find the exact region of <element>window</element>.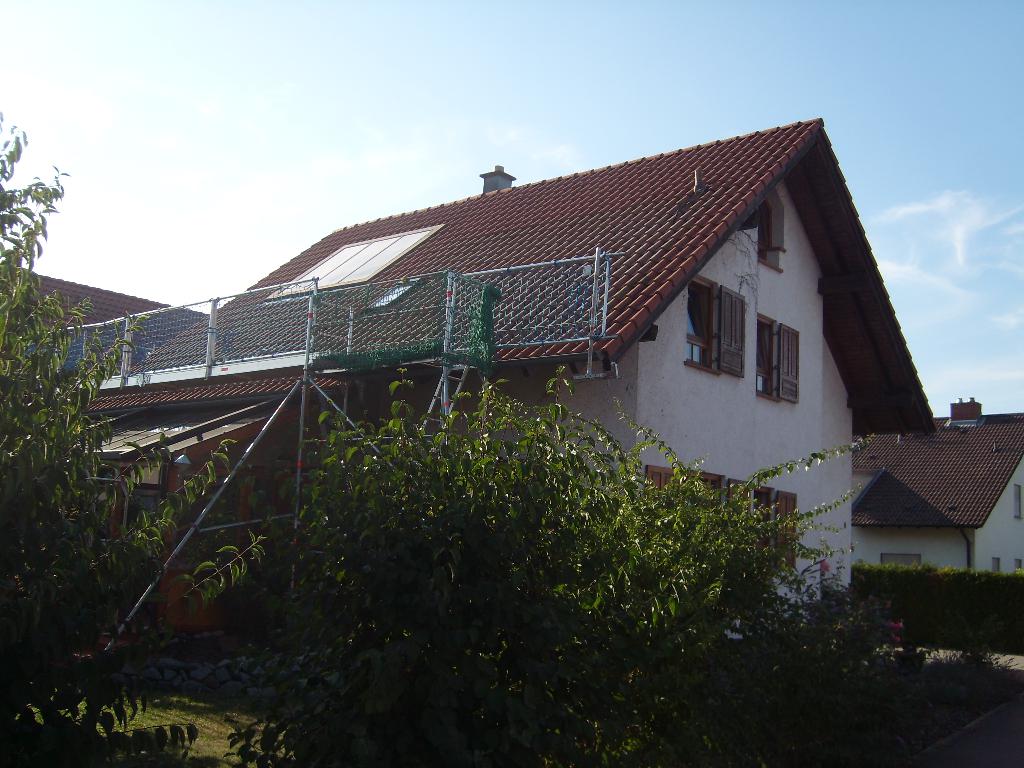
Exact region: locate(993, 557, 1004, 573).
